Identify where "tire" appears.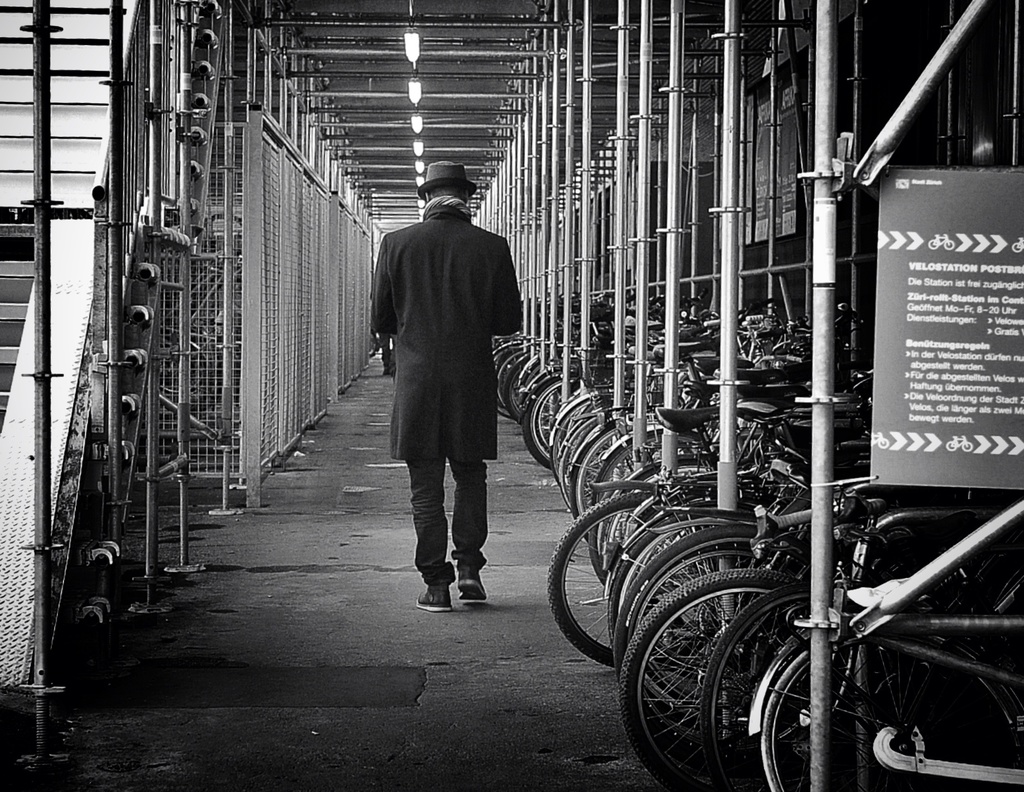
Appears at select_region(697, 586, 838, 791).
